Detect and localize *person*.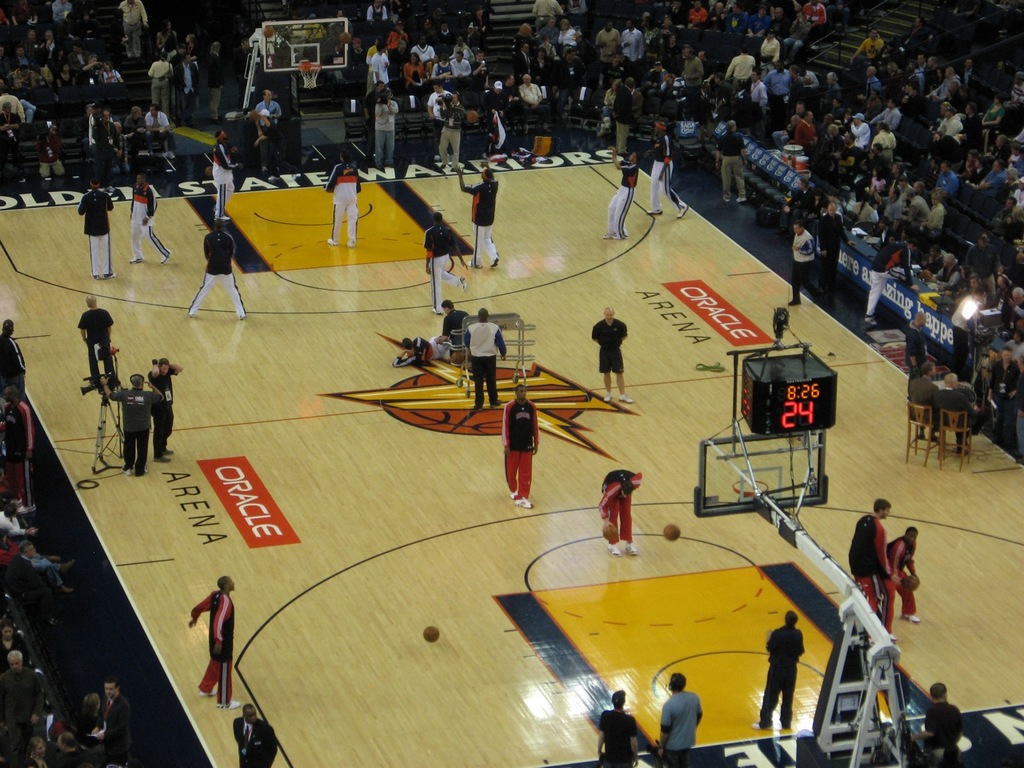
Localized at 235, 702, 281, 766.
